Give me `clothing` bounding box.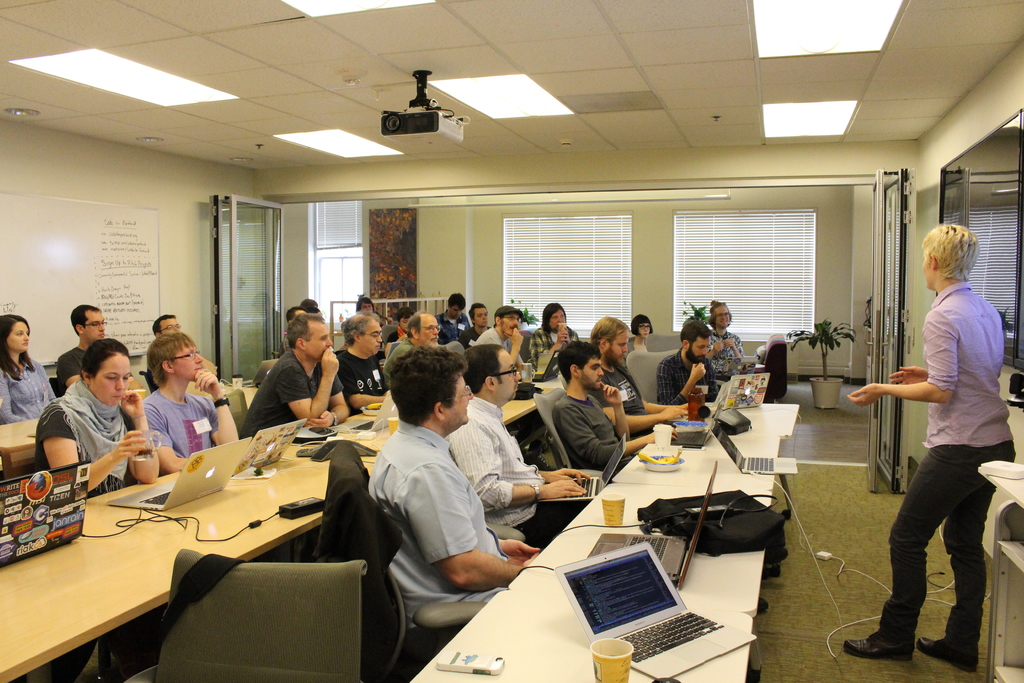
[876,440,996,654].
